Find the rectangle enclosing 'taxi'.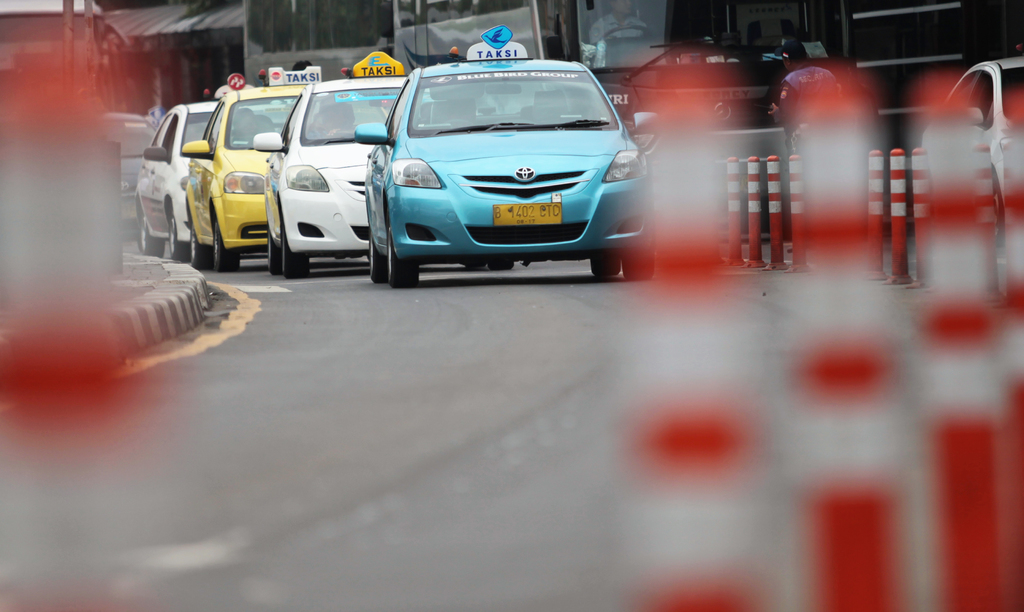
bbox(177, 102, 287, 259).
